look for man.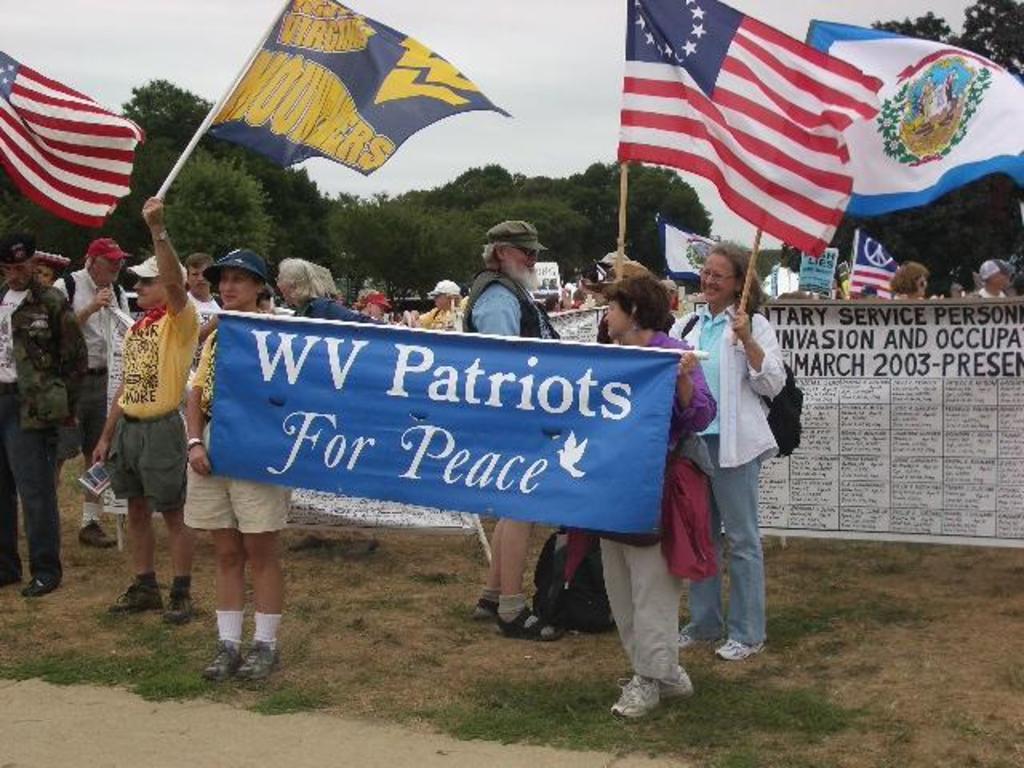
Found: {"left": 462, "top": 221, "right": 566, "bottom": 642}.
